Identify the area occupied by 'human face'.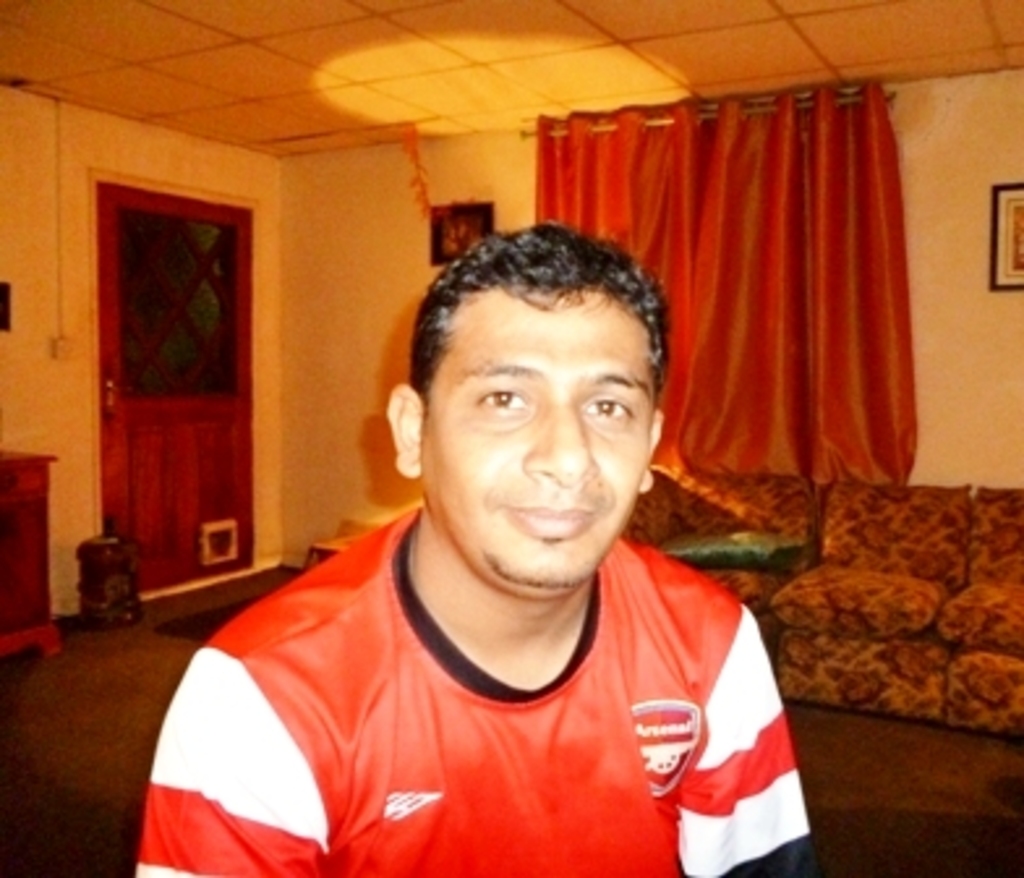
Area: BBox(423, 298, 648, 585).
